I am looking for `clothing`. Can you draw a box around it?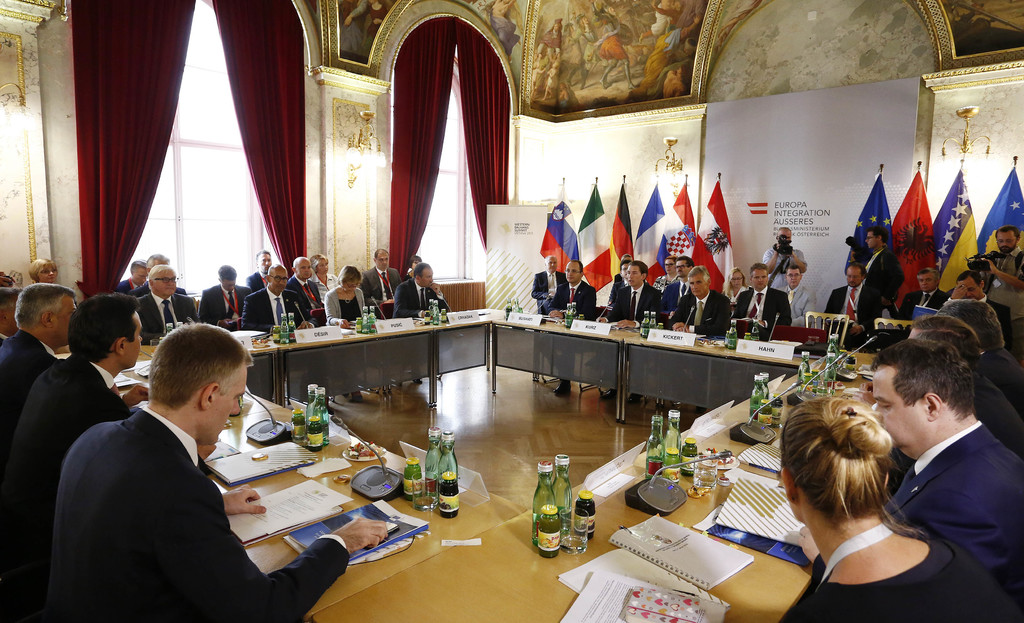
Sure, the bounding box is {"left": 131, "top": 291, "right": 199, "bottom": 348}.
